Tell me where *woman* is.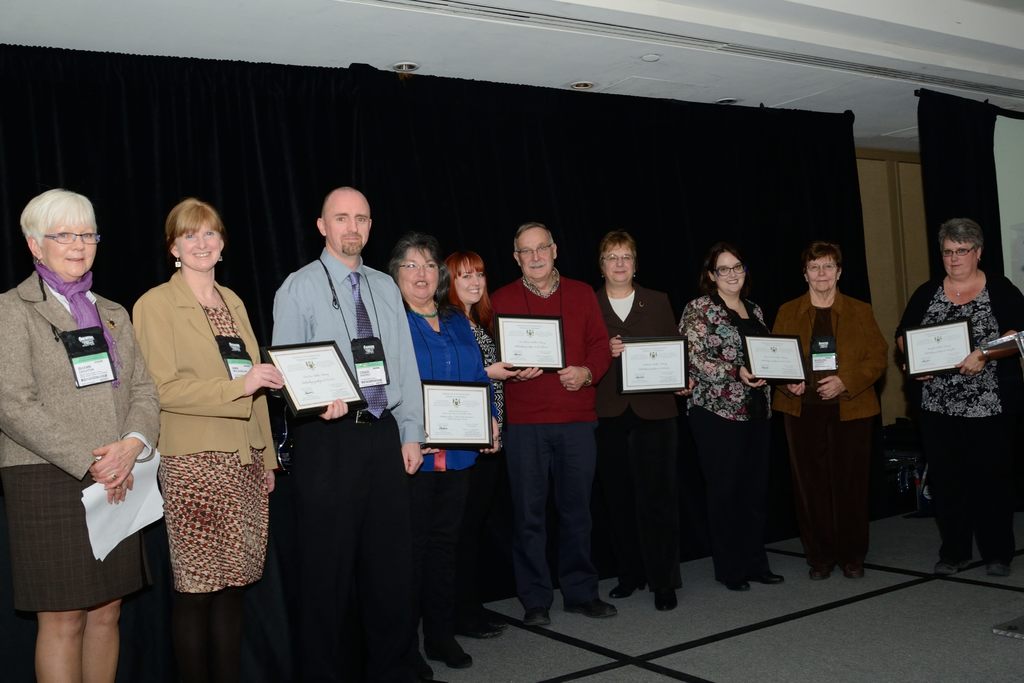
*woman* is at 771 242 891 580.
